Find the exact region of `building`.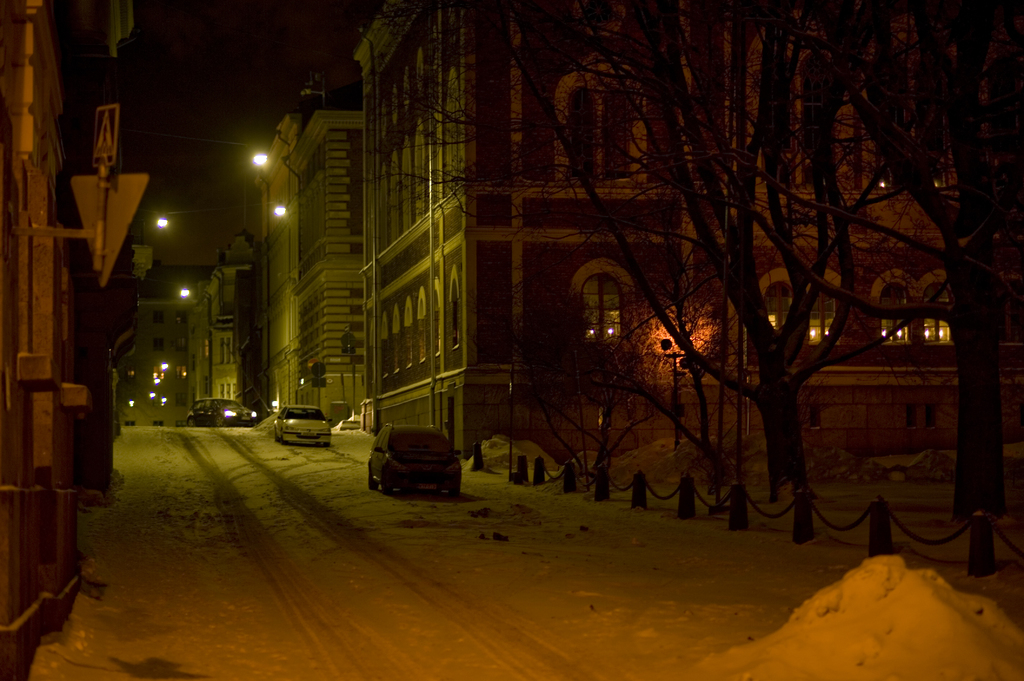
Exact region: select_region(0, 0, 152, 680).
